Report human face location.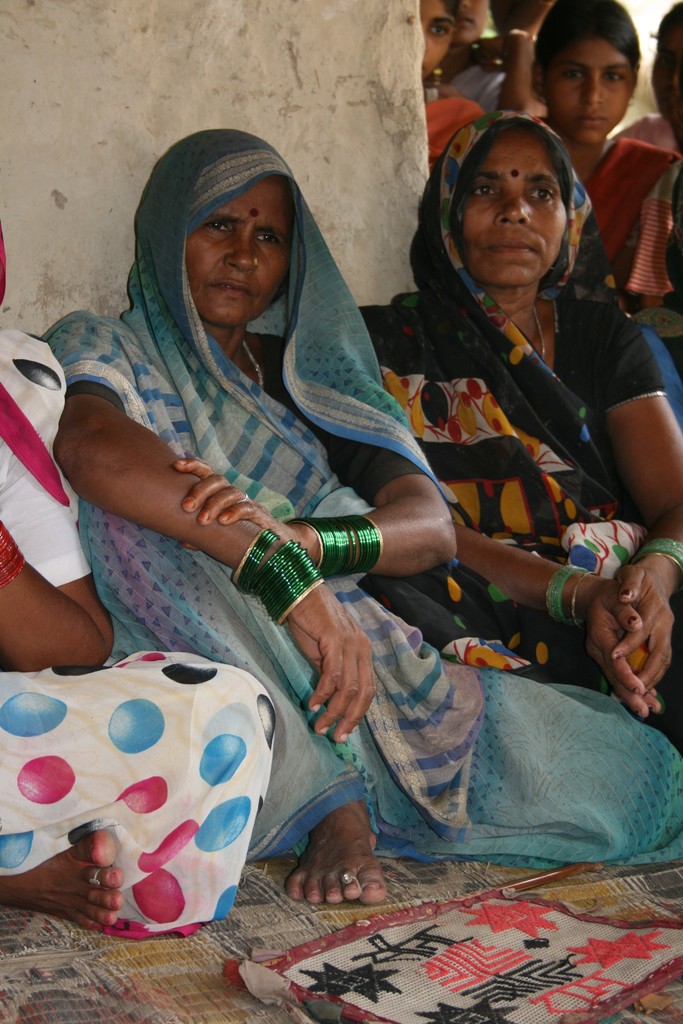
Report: detection(454, 0, 486, 42).
